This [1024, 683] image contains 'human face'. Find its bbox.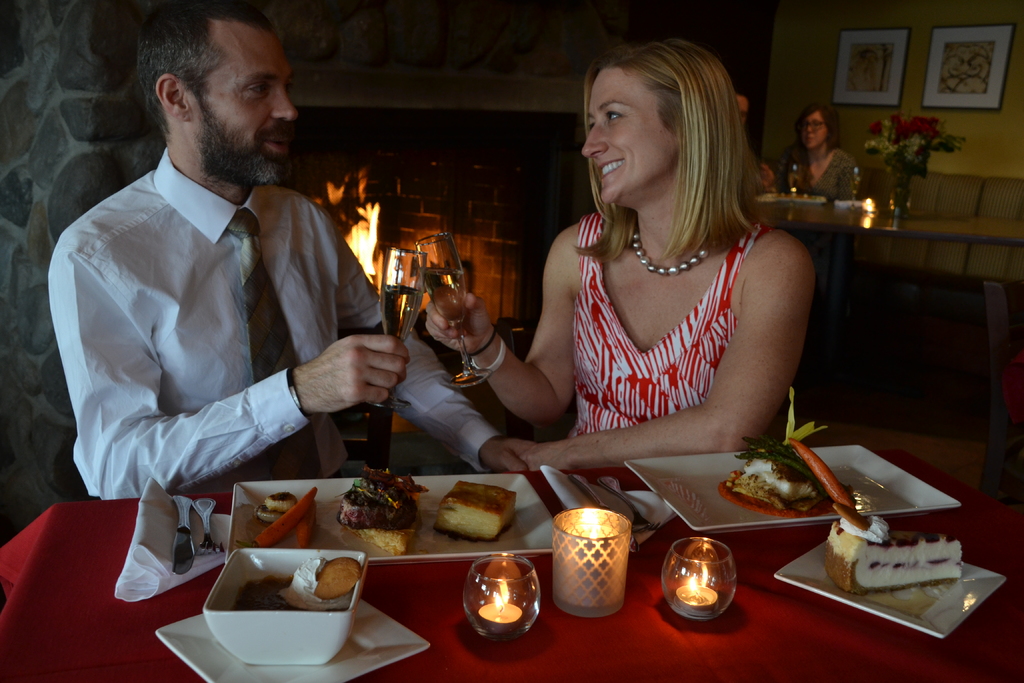
{"left": 801, "top": 111, "right": 828, "bottom": 151}.
